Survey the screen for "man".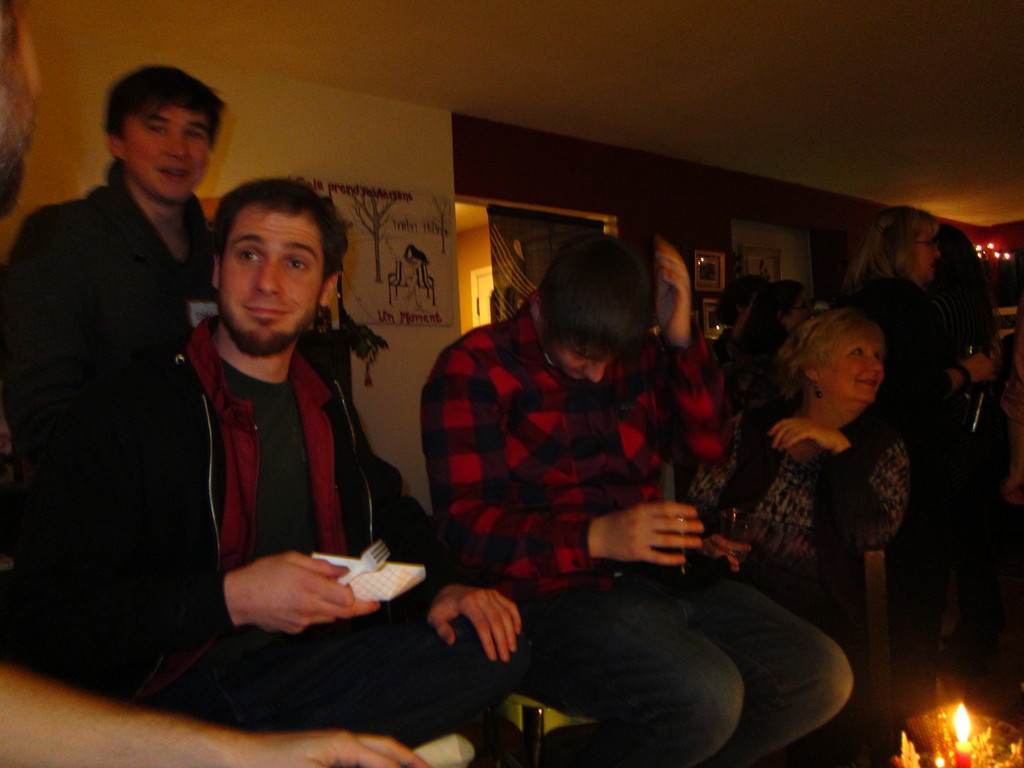
Survey found: x1=0, y1=662, x2=433, y2=767.
